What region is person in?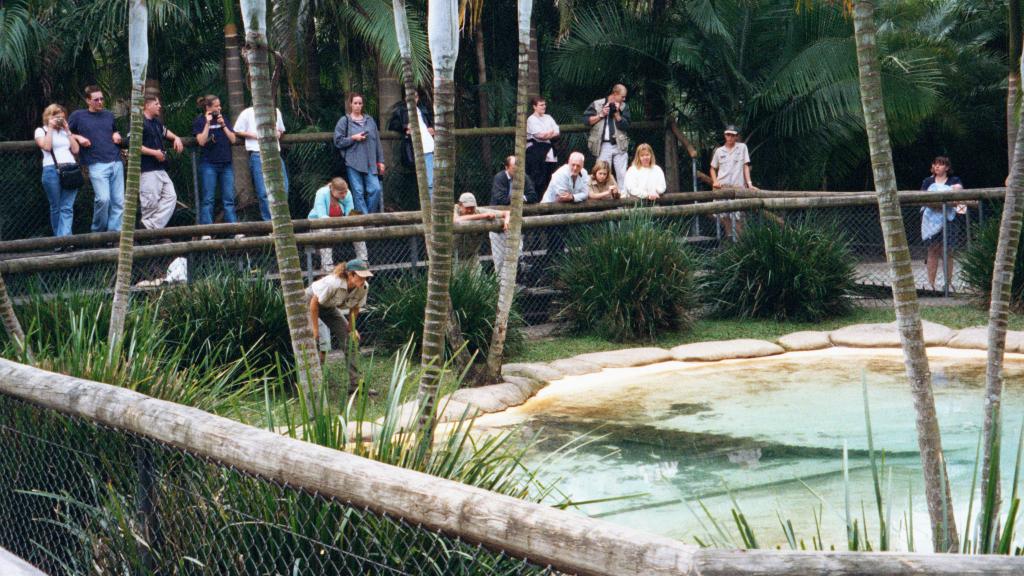
303/175/372/269.
